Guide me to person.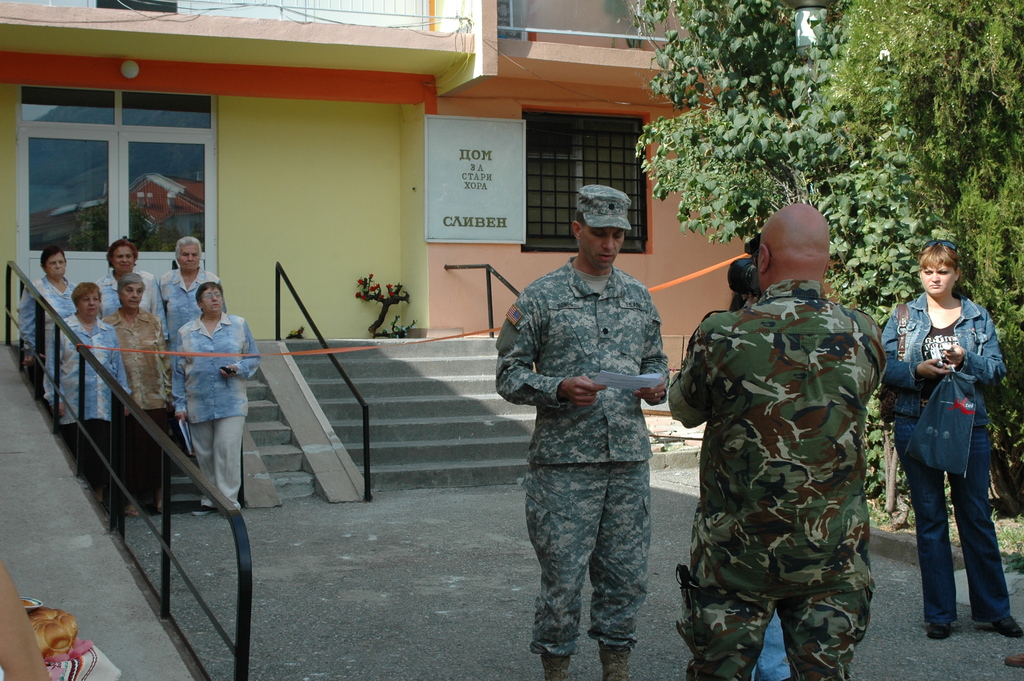
Guidance: x1=879 y1=239 x2=1021 y2=638.
